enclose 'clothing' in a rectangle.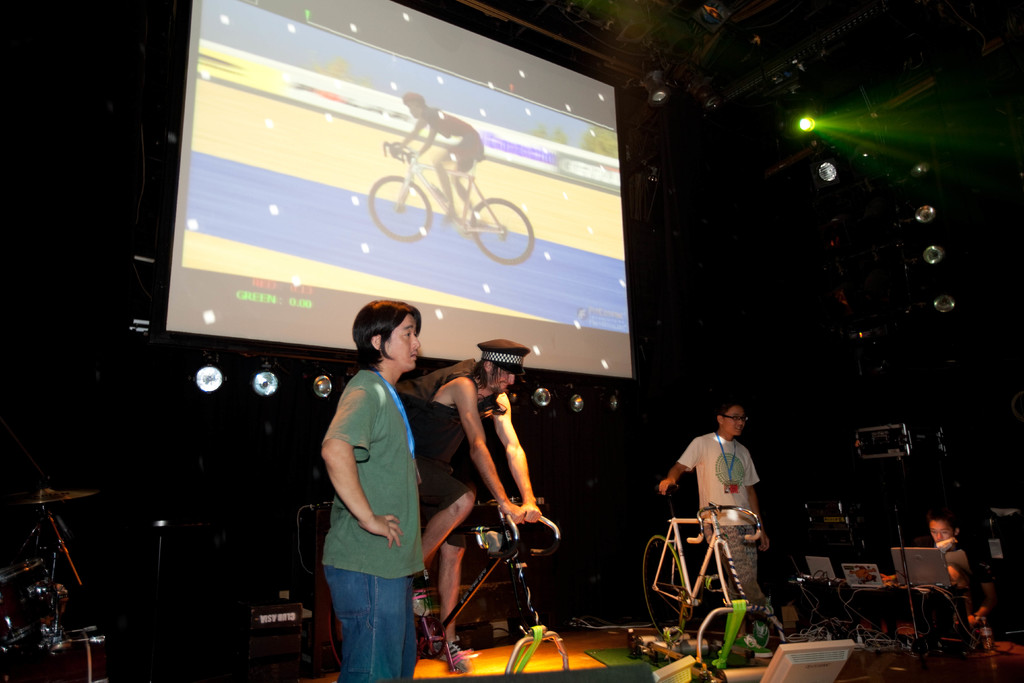
left=934, top=524, right=960, bottom=577.
